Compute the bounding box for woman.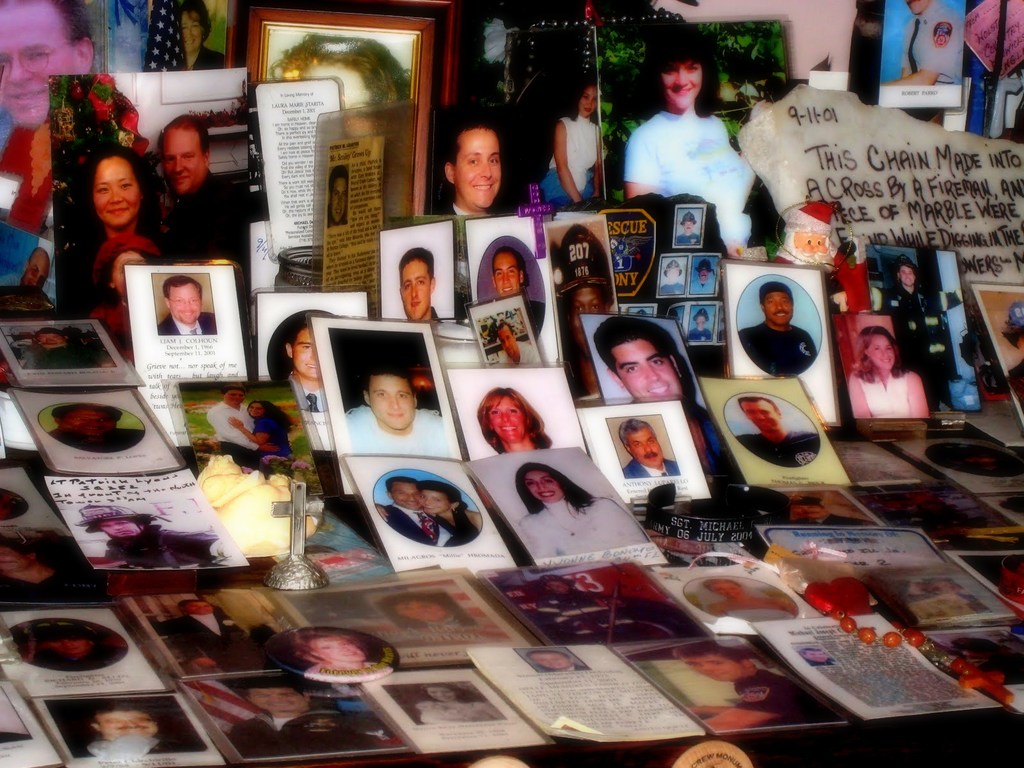
left=623, top=33, right=752, bottom=251.
